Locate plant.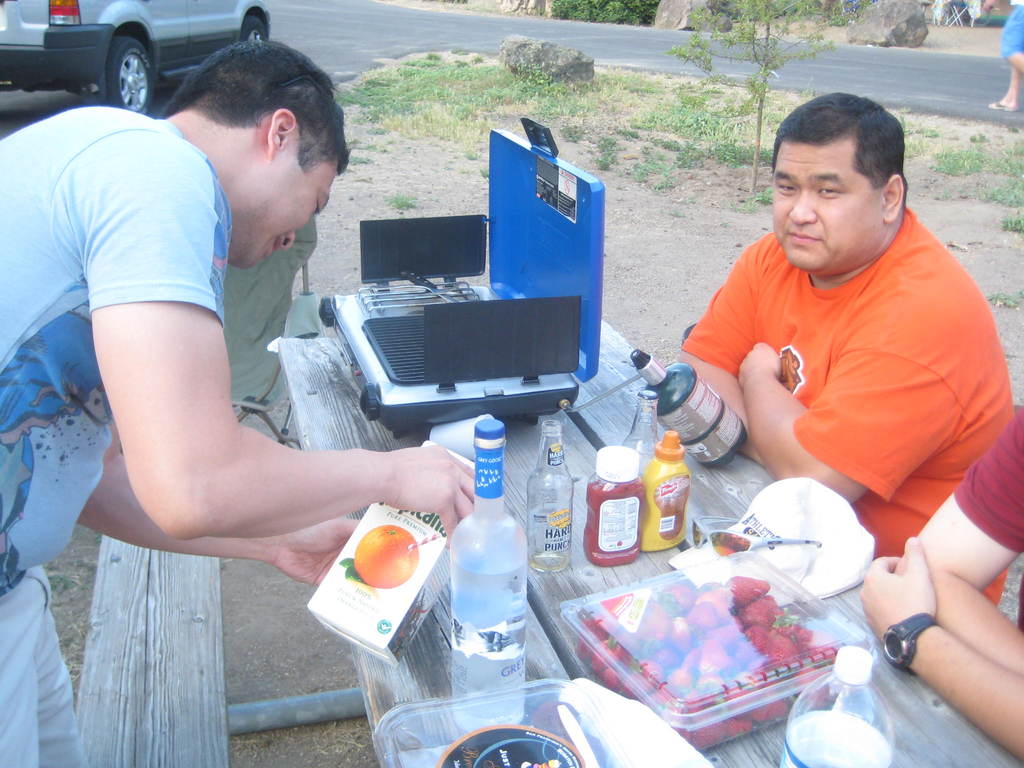
Bounding box: {"x1": 556, "y1": 0, "x2": 660, "y2": 34}.
